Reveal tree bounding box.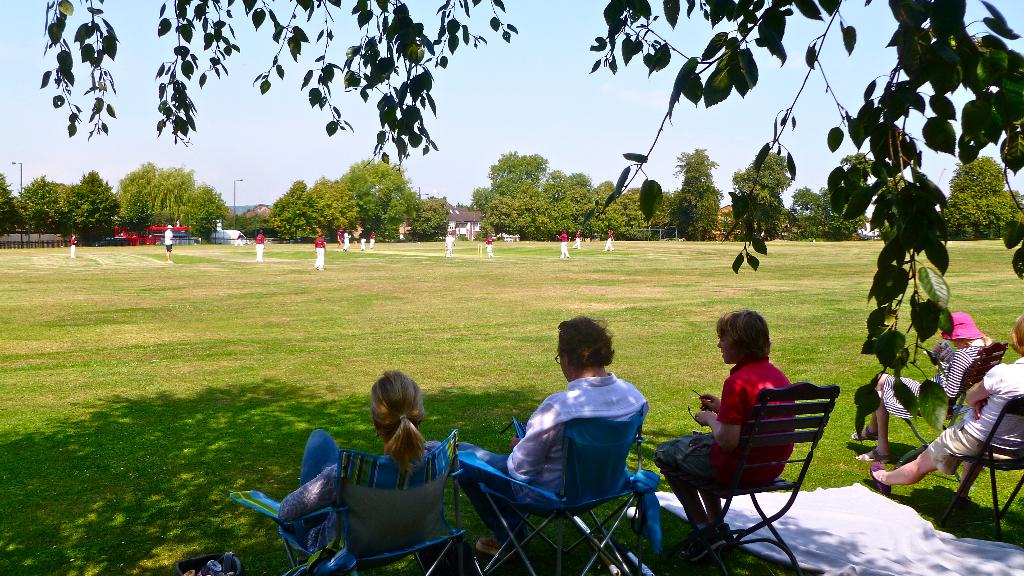
Revealed: bbox=[337, 154, 399, 201].
